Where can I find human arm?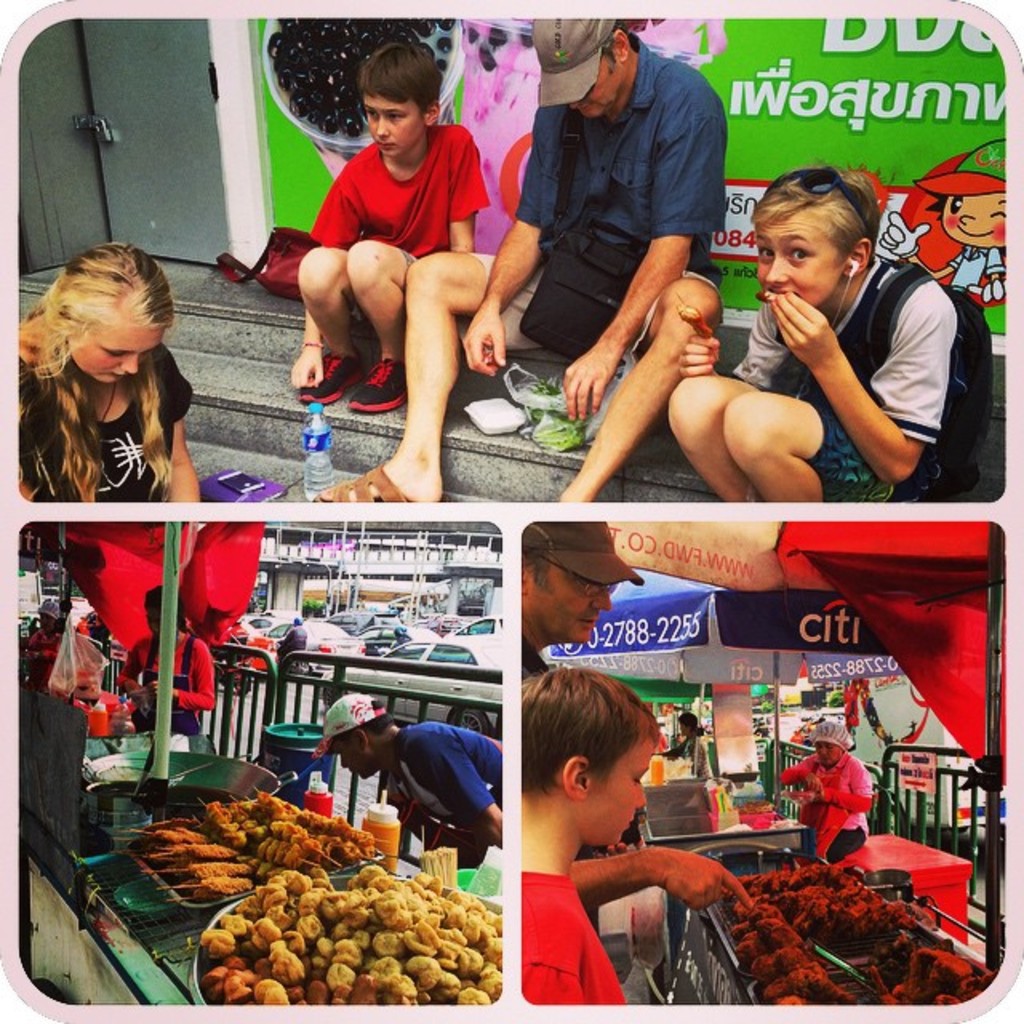
You can find it at <bbox>813, 763, 875, 816</bbox>.
